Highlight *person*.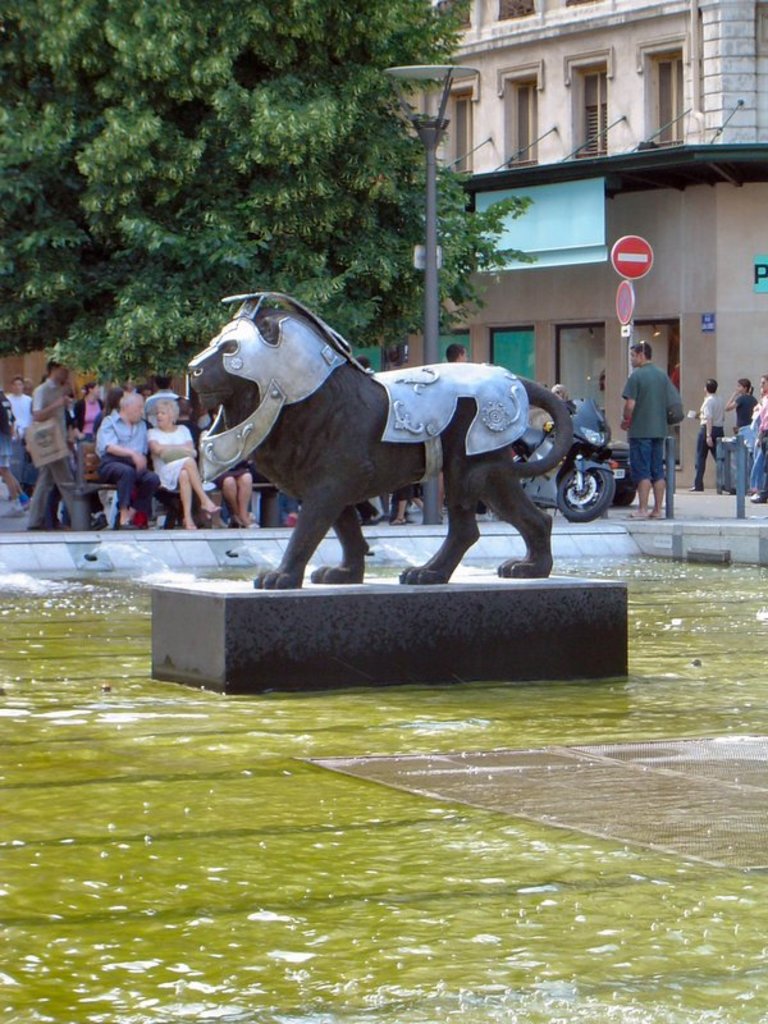
Highlighted region: bbox(756, 374, 767, 504).
